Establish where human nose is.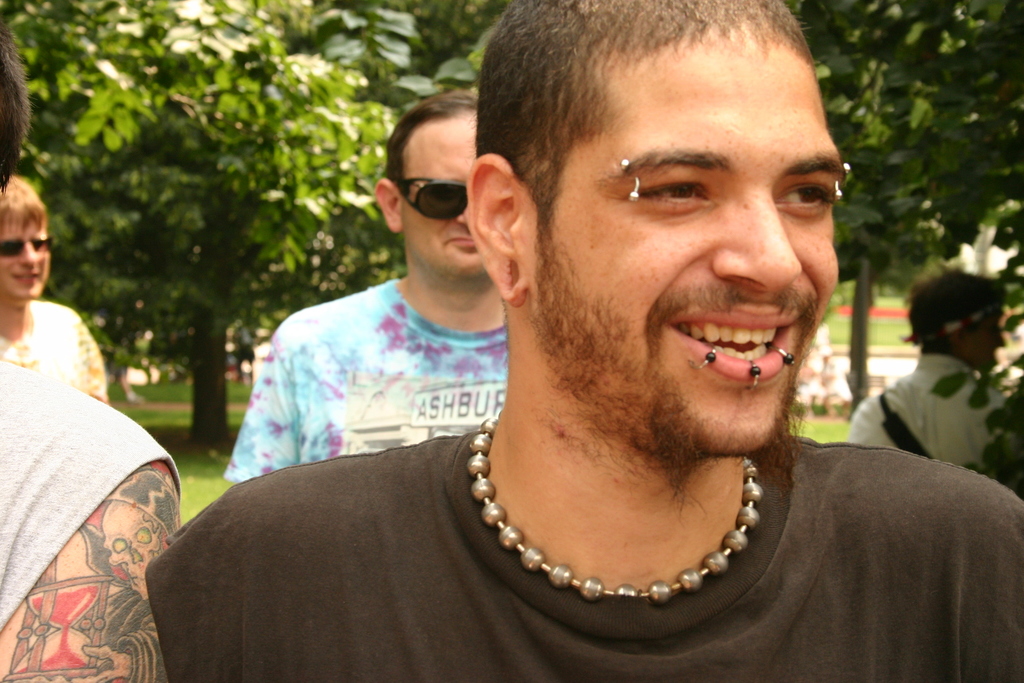
Established at bbox=(17, 242, 36, 264).
